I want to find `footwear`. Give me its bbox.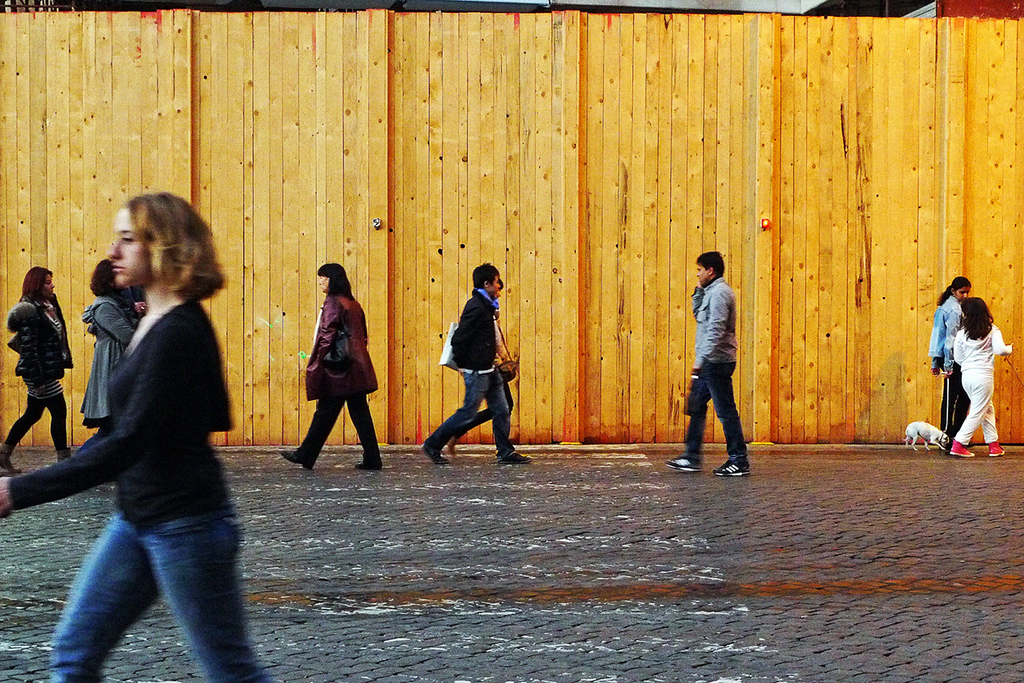
pyautogui.locateOnScreen(713, 456, 752, 477).
